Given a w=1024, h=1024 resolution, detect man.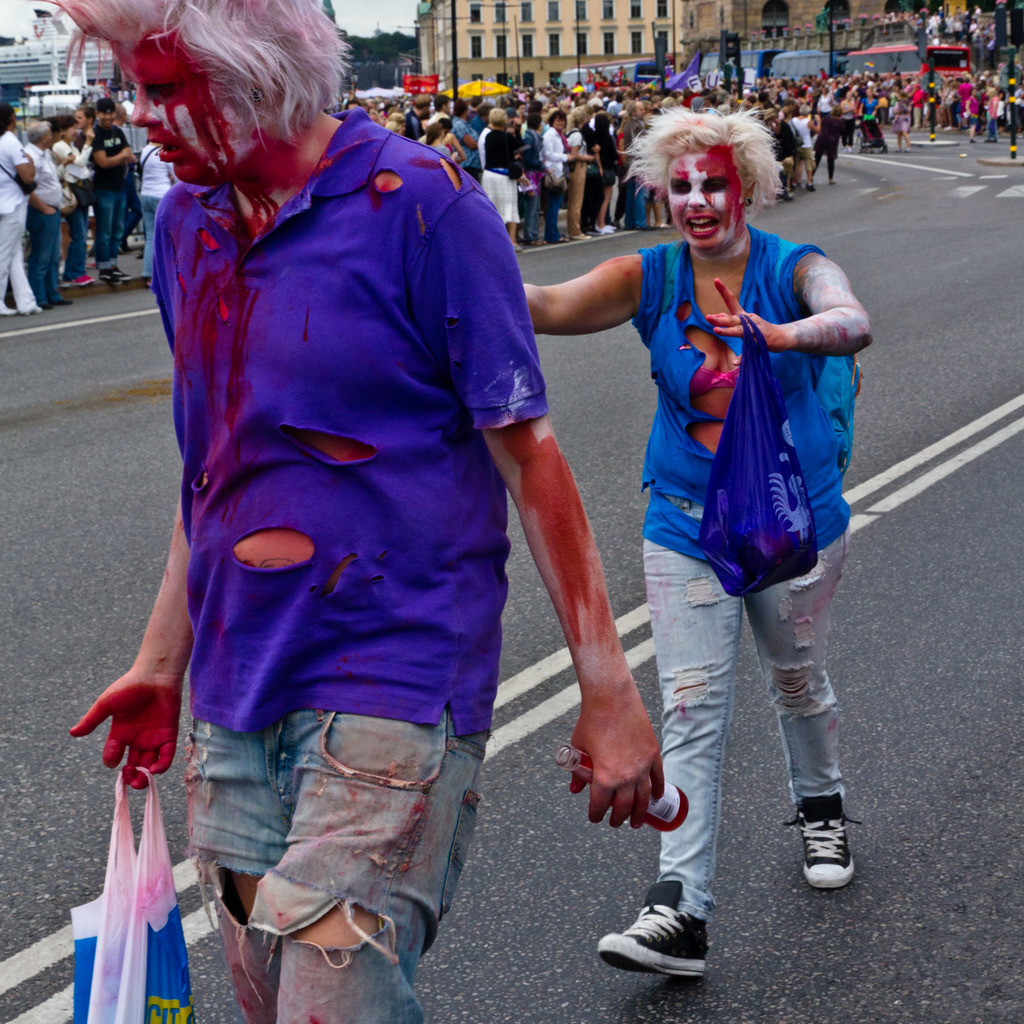
rect(76, 102, 91, 153).
